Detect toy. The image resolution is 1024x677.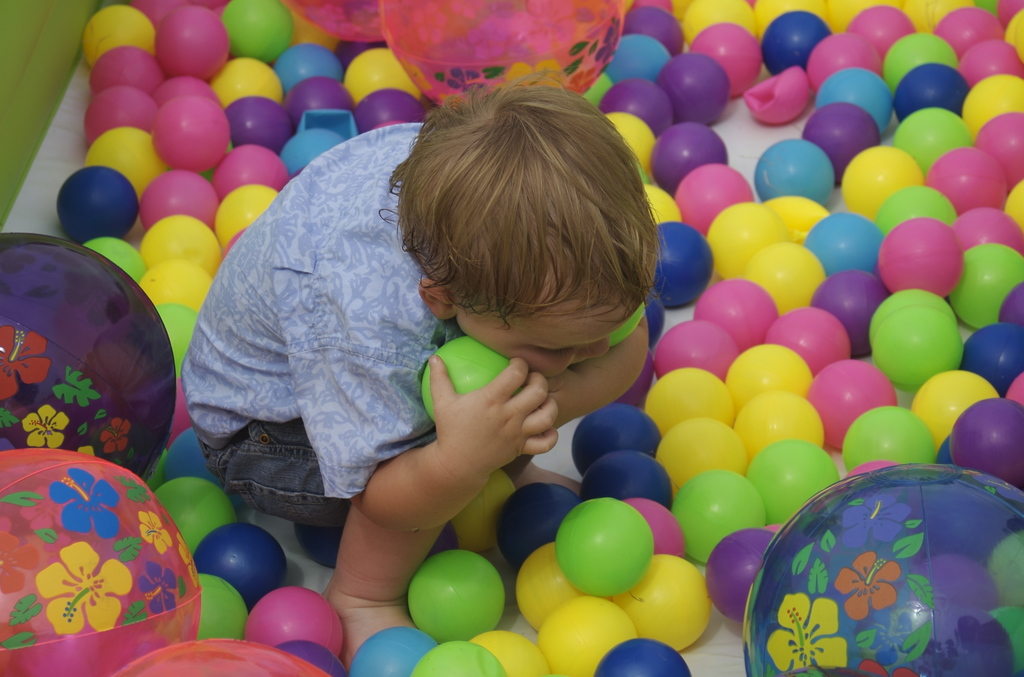
rect(282, 75, 348, 133).
